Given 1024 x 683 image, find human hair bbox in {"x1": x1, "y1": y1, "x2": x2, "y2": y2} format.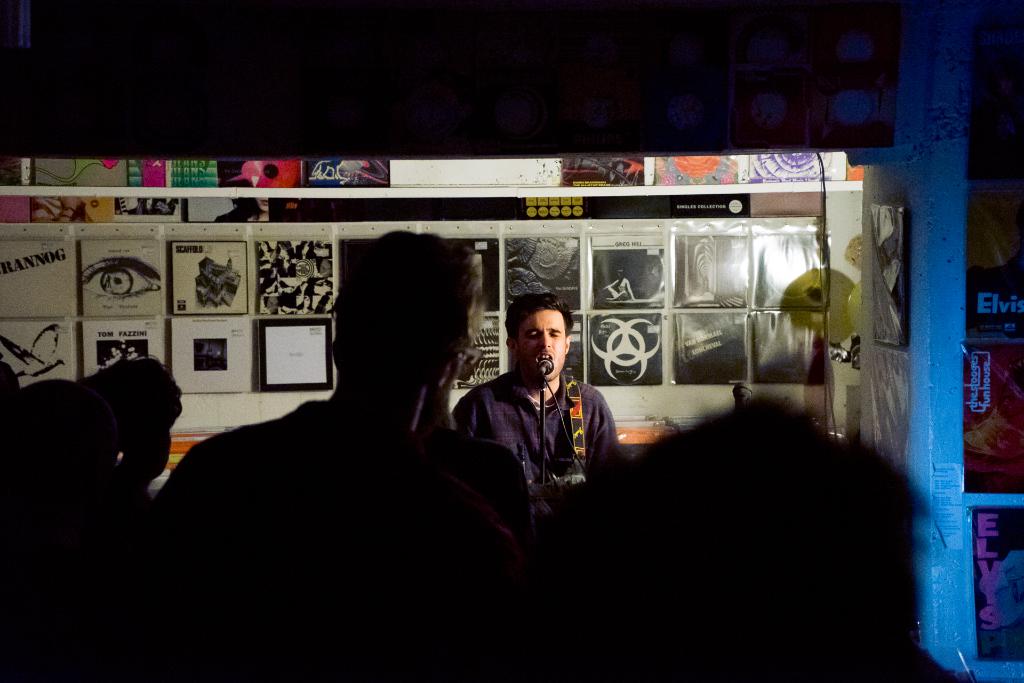
{"x1": 499, "y1": 290, "x2": 569, "y2": 346}.
